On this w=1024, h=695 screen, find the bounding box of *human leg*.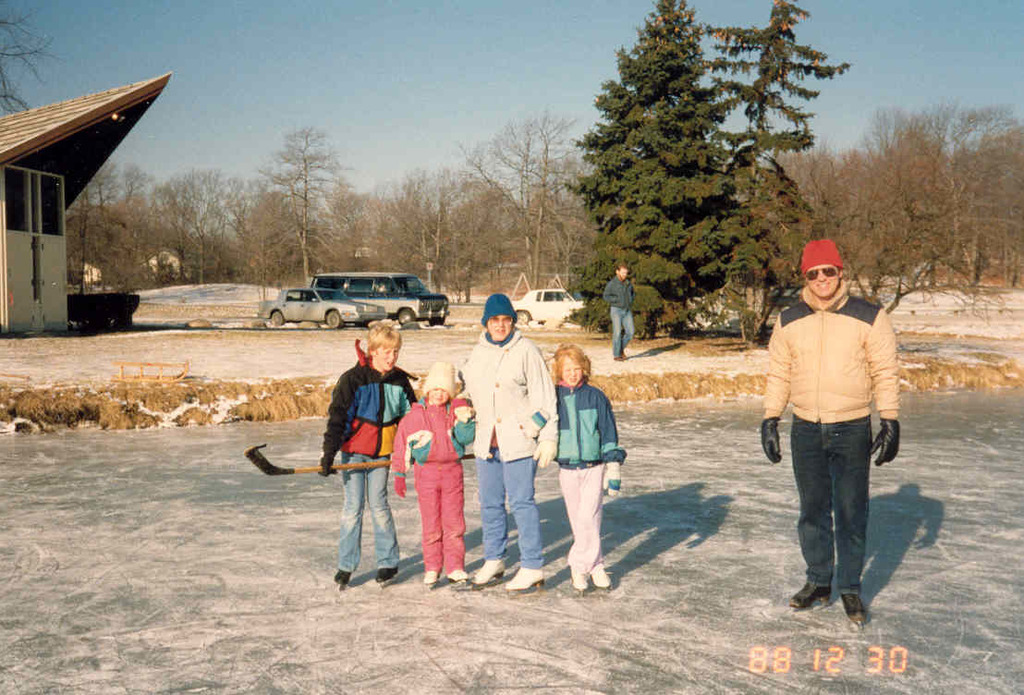
Bounding box: [left=500, top=455, right=547, bottom=588].
